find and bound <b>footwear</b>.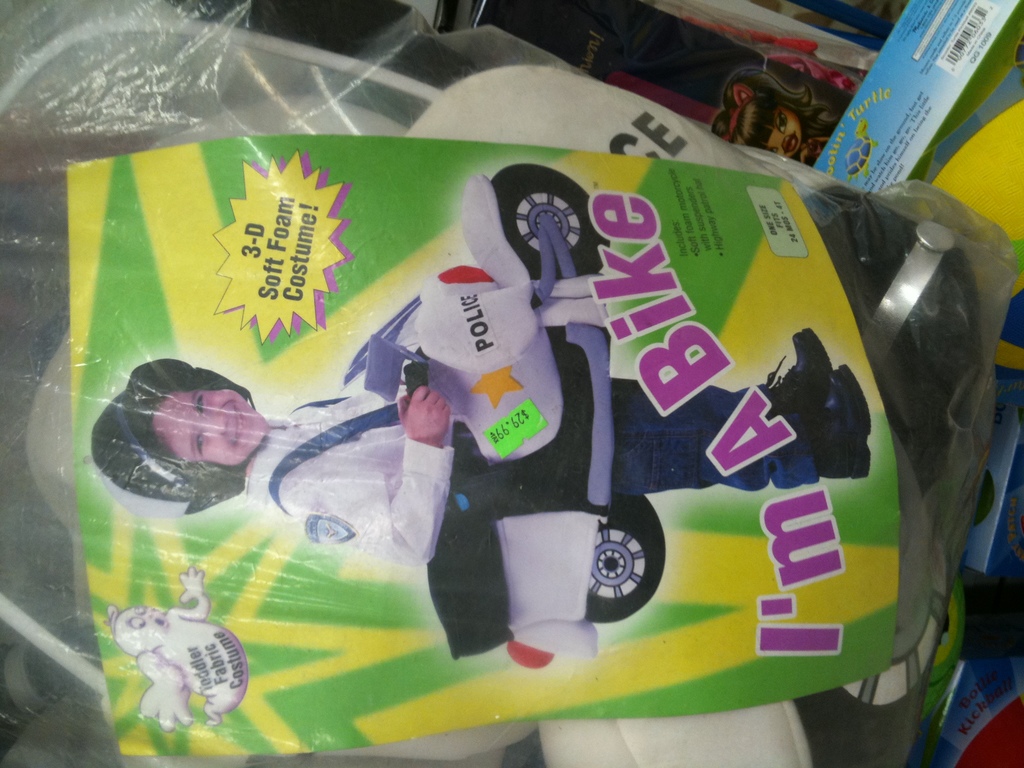
Bound: select_region(808, 357, 871, 484).
